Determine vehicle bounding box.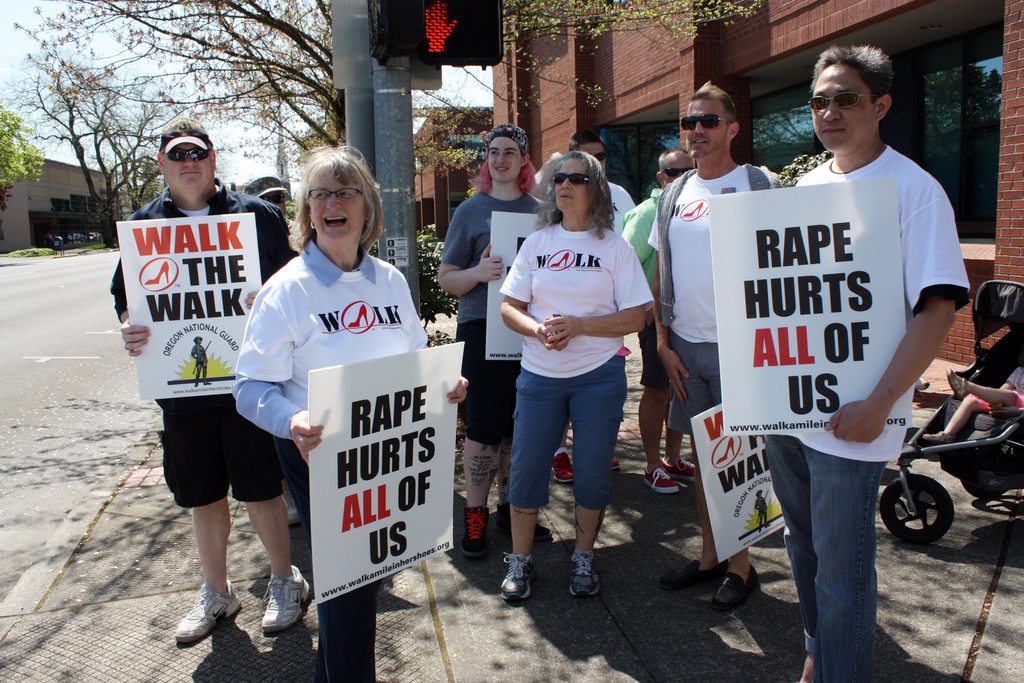
Determined: bbox(853, 276, 1023, 549).
